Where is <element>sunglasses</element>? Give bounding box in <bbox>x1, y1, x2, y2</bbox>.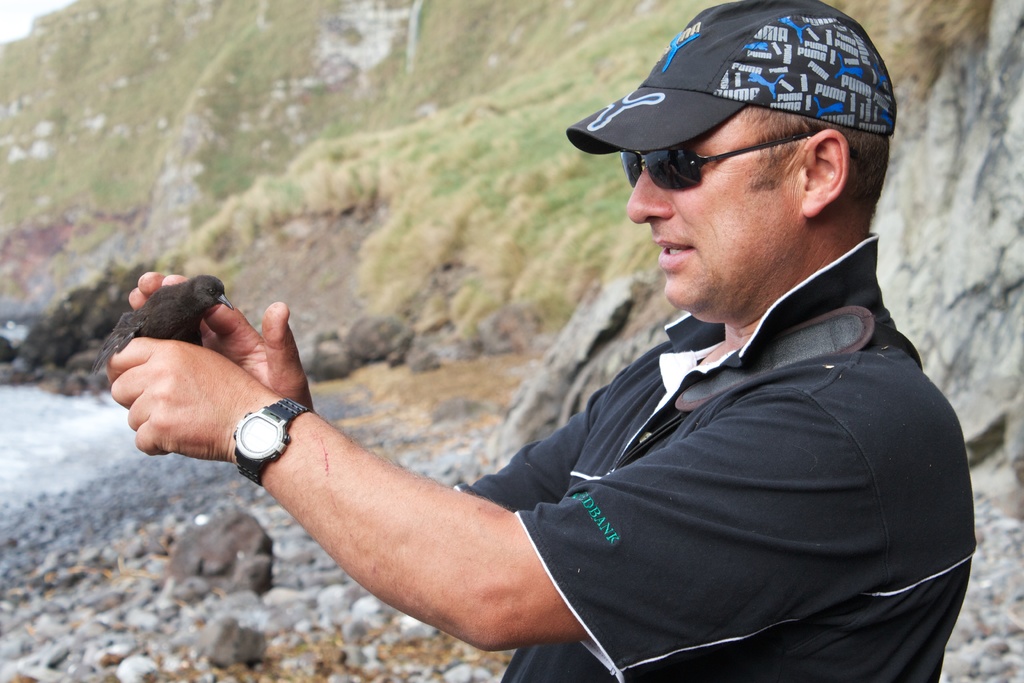
<bbox>623, 131, 816, 190</bbox>.
